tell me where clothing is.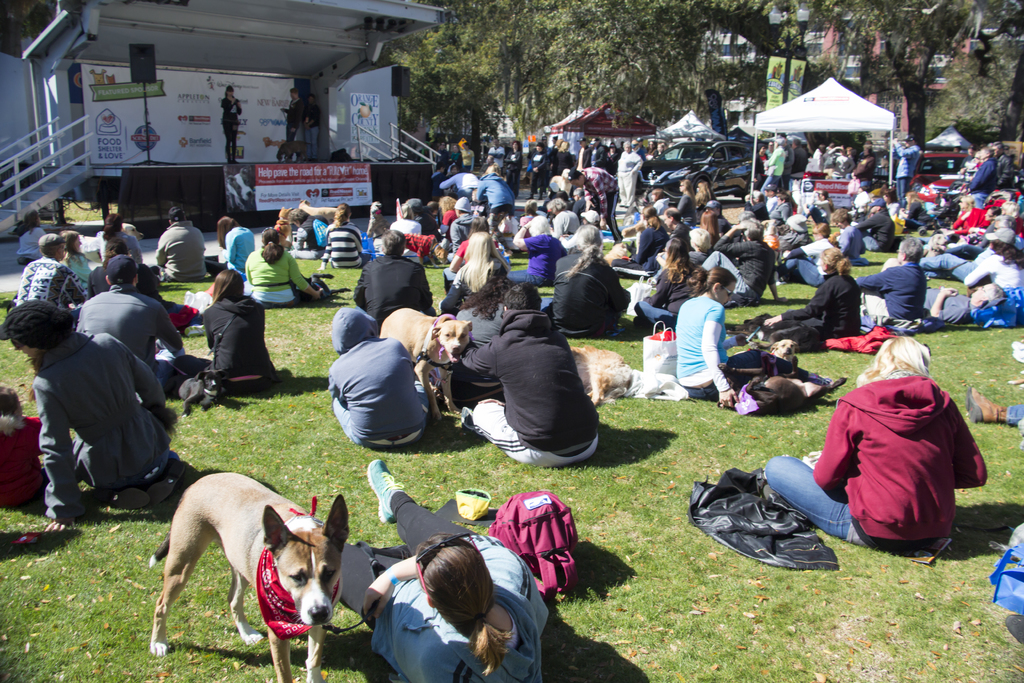
clothing is at rect(929, 249, 1020, 298).
